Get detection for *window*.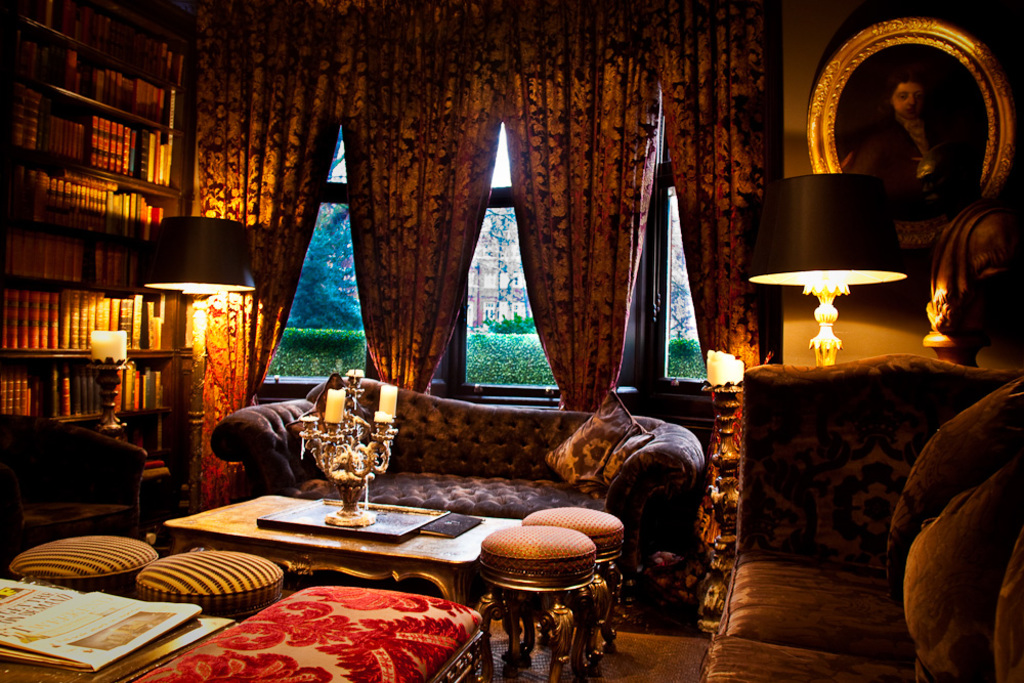
Detection: Rect(462, 209, 561, 391).
